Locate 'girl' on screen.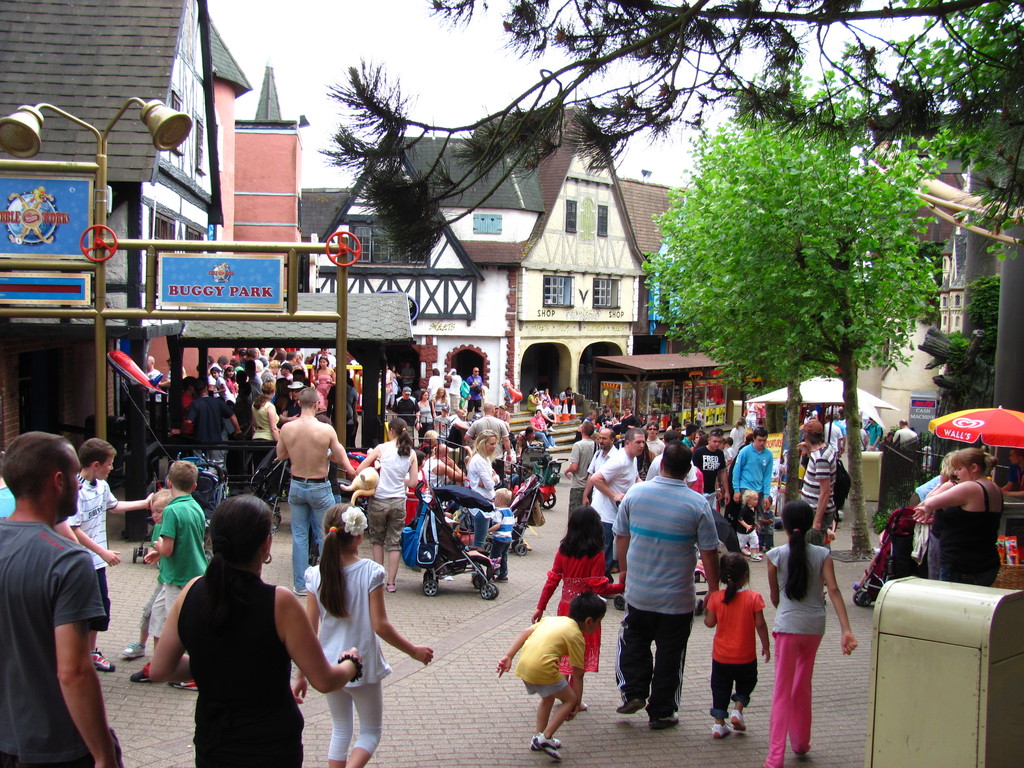
On screen at [289, 501, 433, 767].
